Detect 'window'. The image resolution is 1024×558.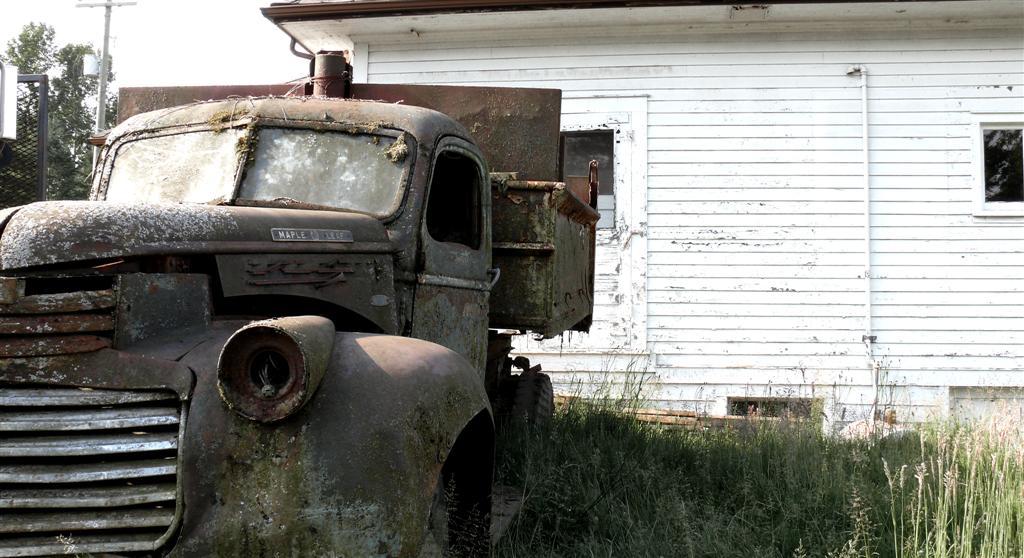
bbox(555, 130, 616, 236).
